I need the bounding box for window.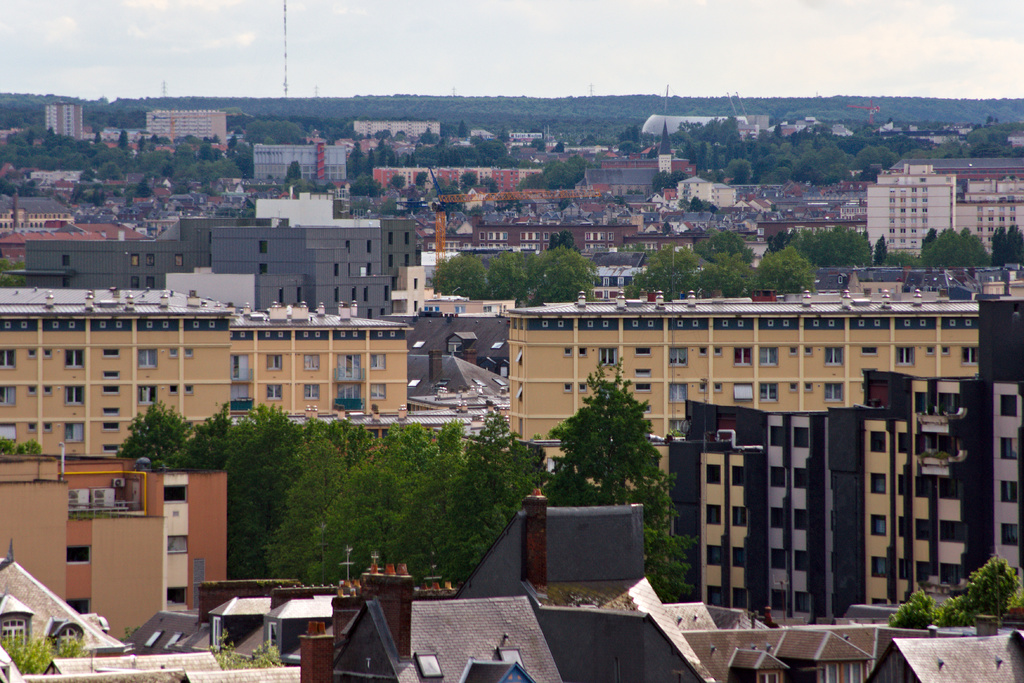
Here it is: 897:346:916:367.
